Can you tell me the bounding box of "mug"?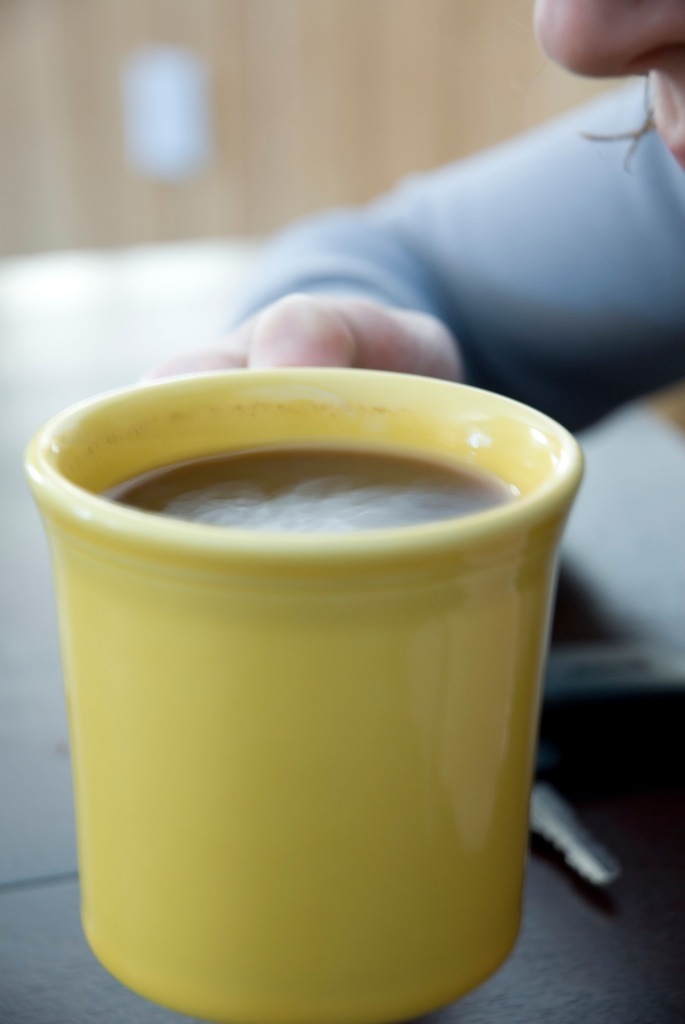
select_region(21, 366, 579, 1023).
